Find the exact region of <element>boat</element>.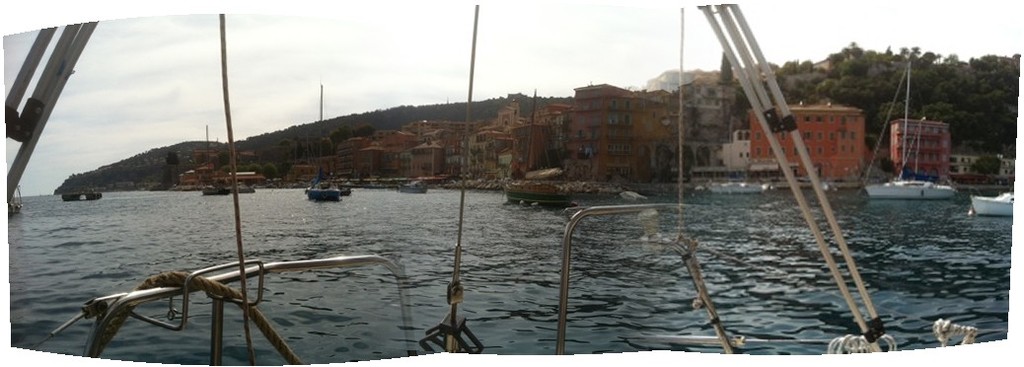
Exact region: l=305, t=85, r=342, b=201.
